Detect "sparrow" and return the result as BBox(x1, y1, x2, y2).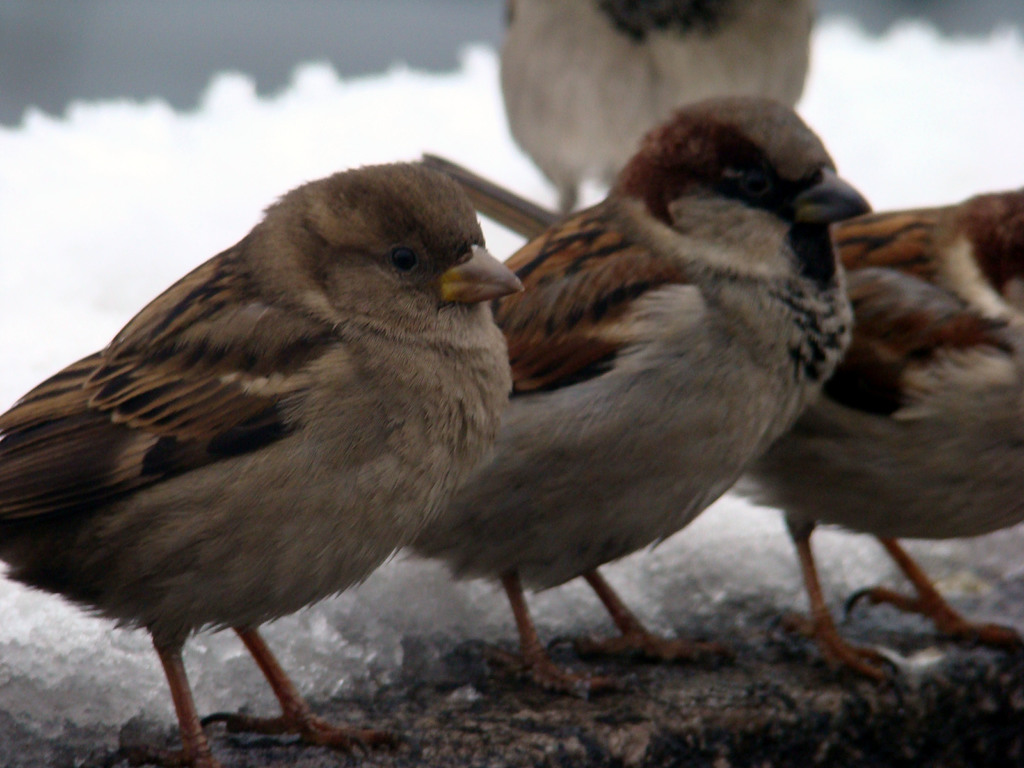
BBox(493, 0, 816, 214).
